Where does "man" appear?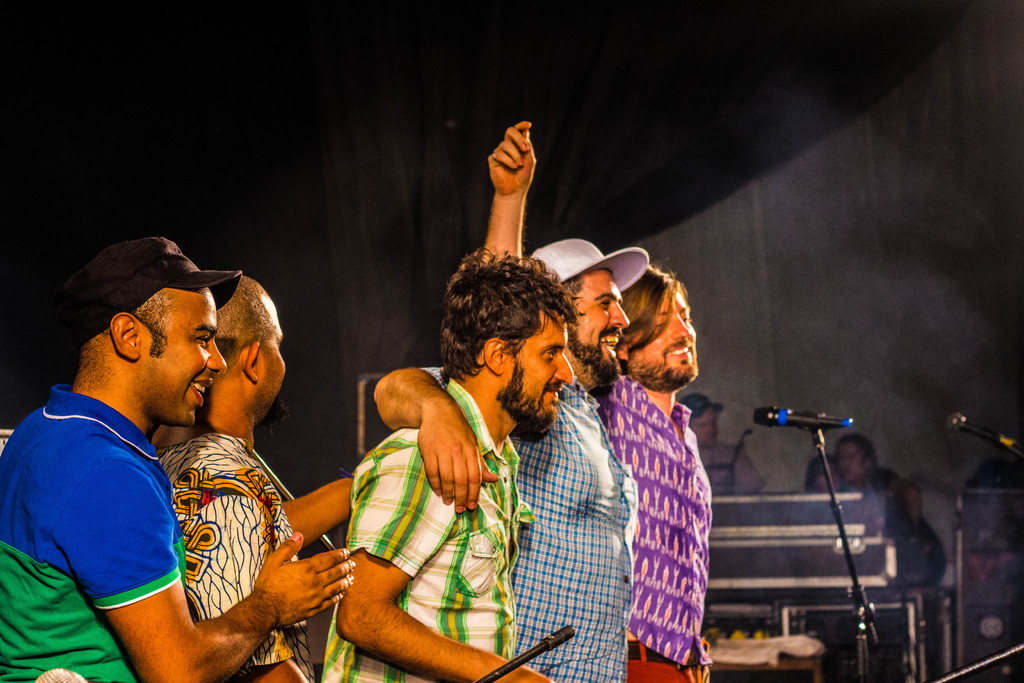
Appears at [left=492, top=117, right=716, bottom=682].
